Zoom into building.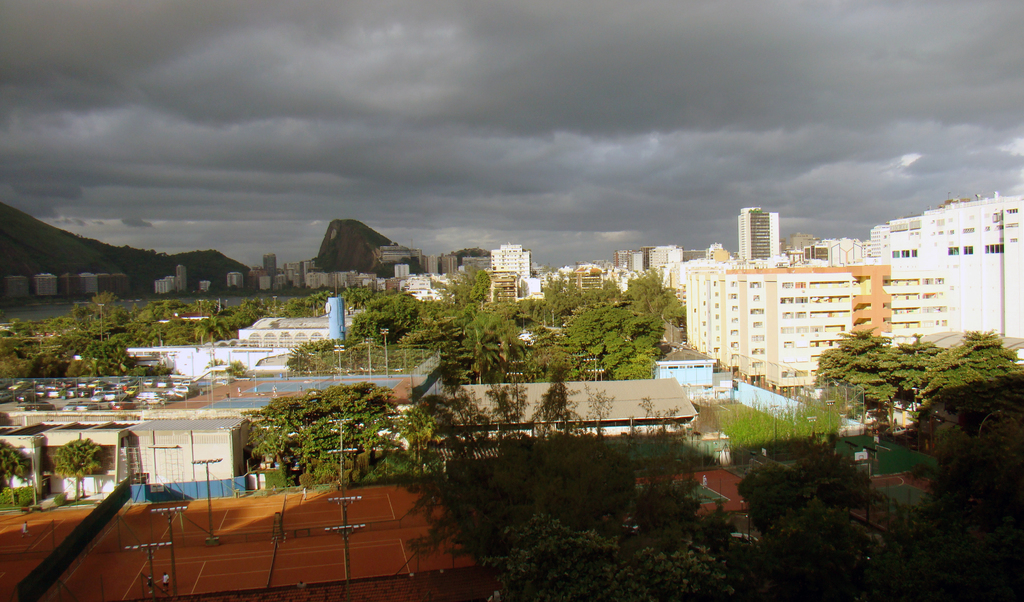
Zoom target: bbox(31, 273, 56, 296).
